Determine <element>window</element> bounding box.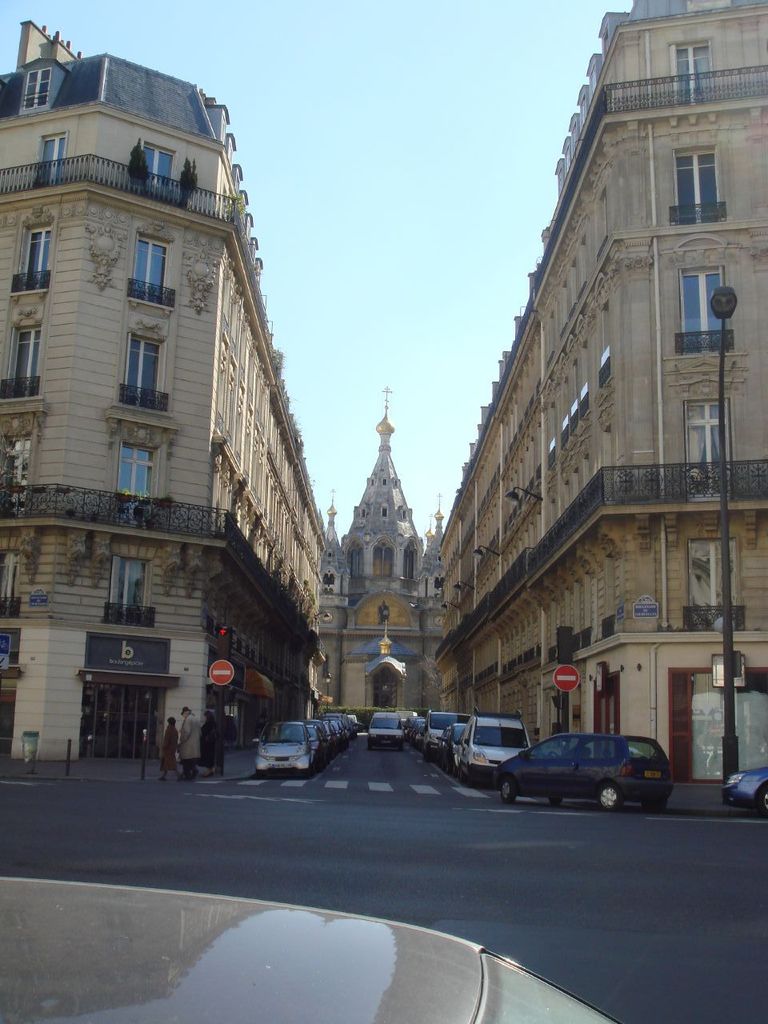
Determined: [x1=374, y1=542, x2=394, y2=575].
